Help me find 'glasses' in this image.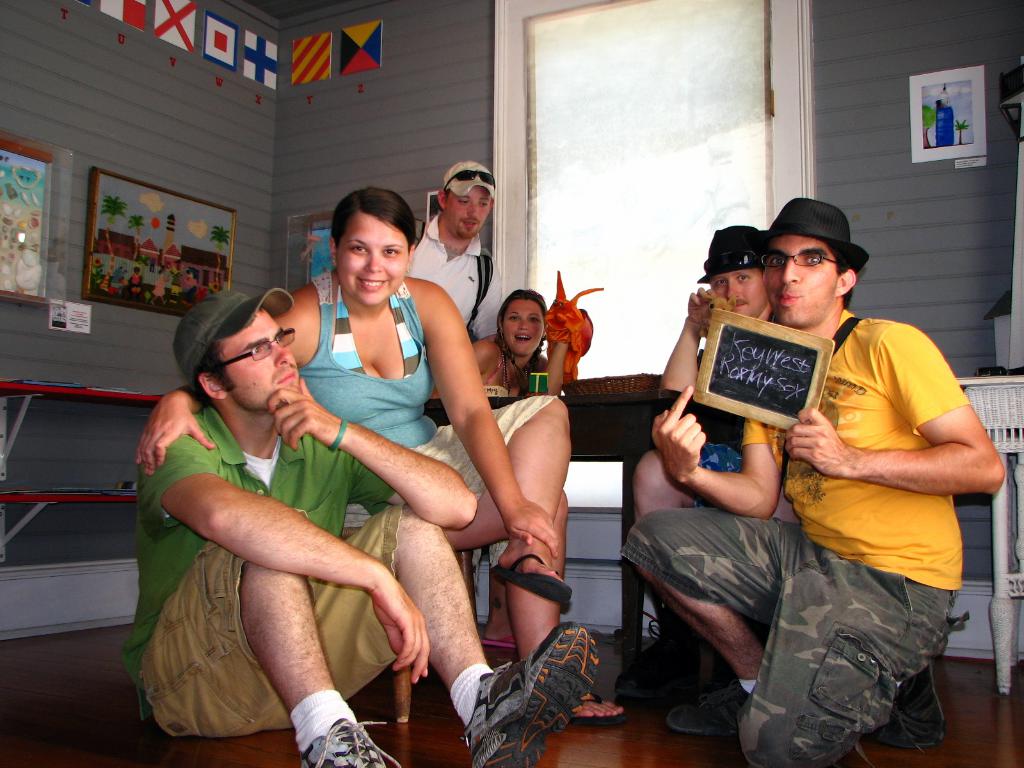
Found it: <region>221, 326, 294, 368</region>.
